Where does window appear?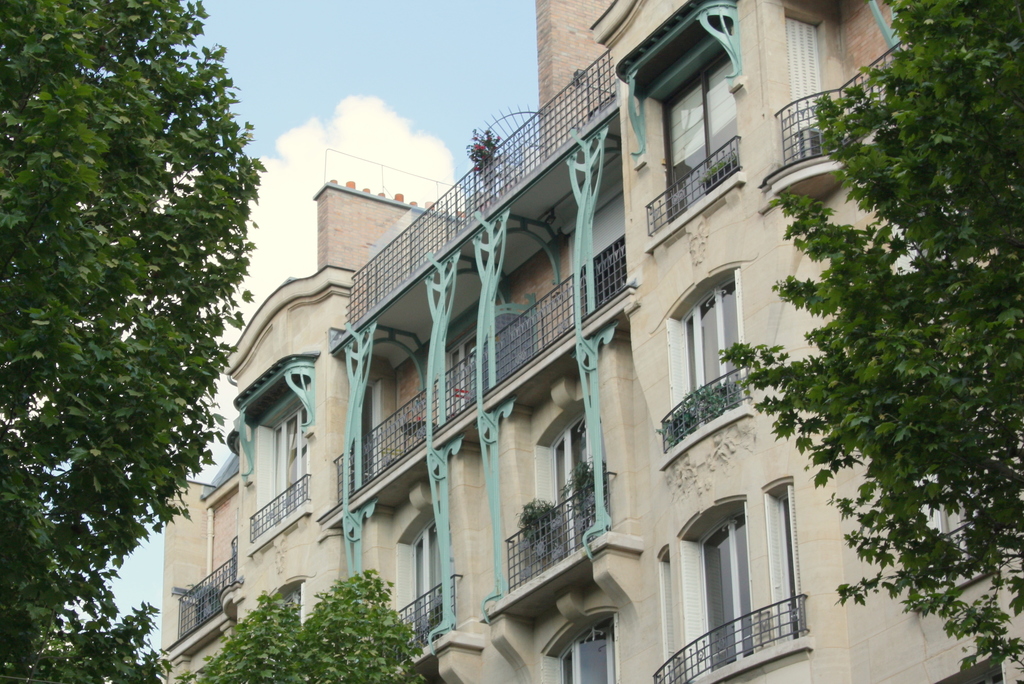
Appears at box=[258, 402, 304, 537].
